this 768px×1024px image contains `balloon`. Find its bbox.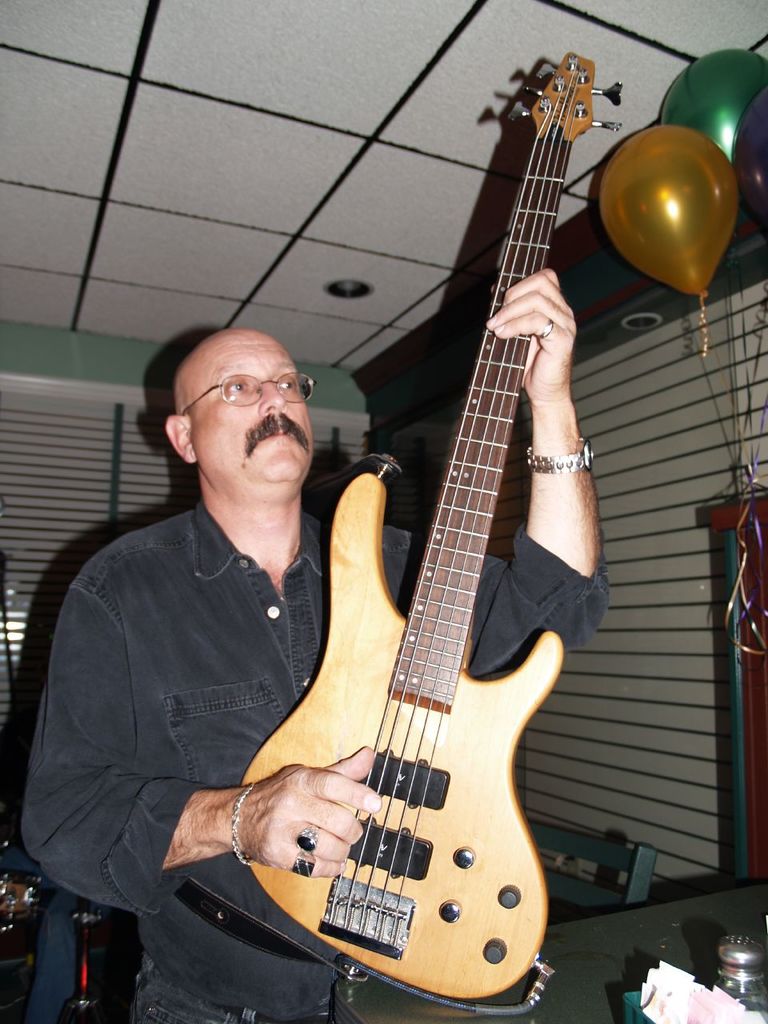
(left=598, top=121, right=741, bottom=300).
